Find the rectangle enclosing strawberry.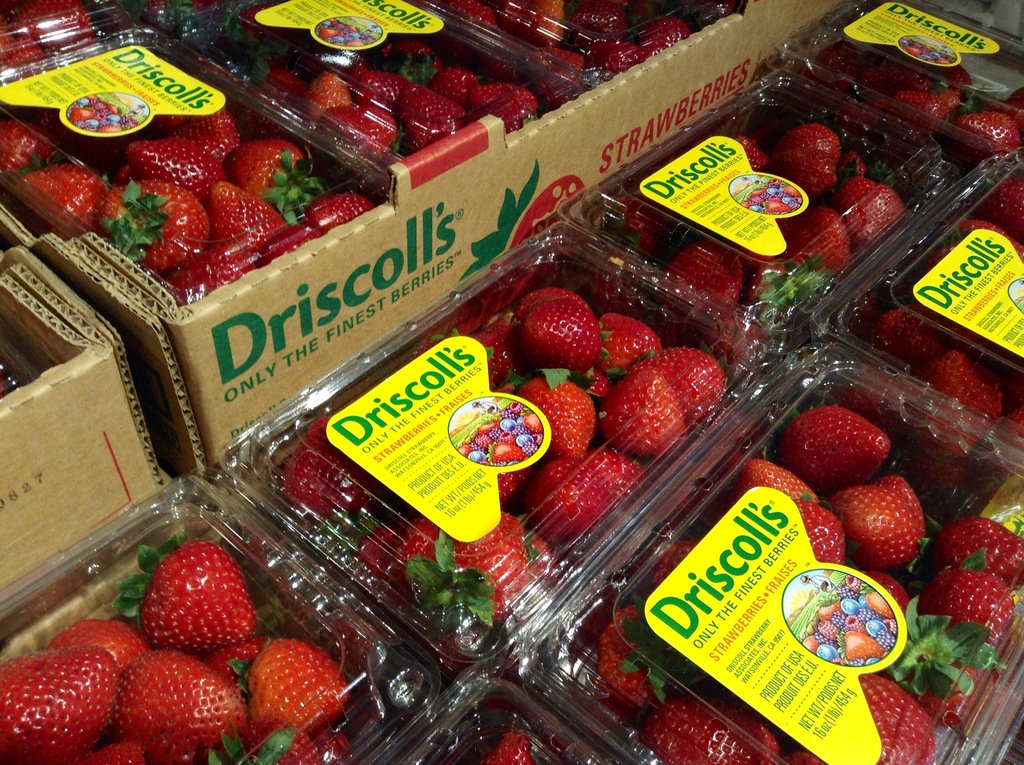
<bbox>869, 297, 956, 366</bbox>.
